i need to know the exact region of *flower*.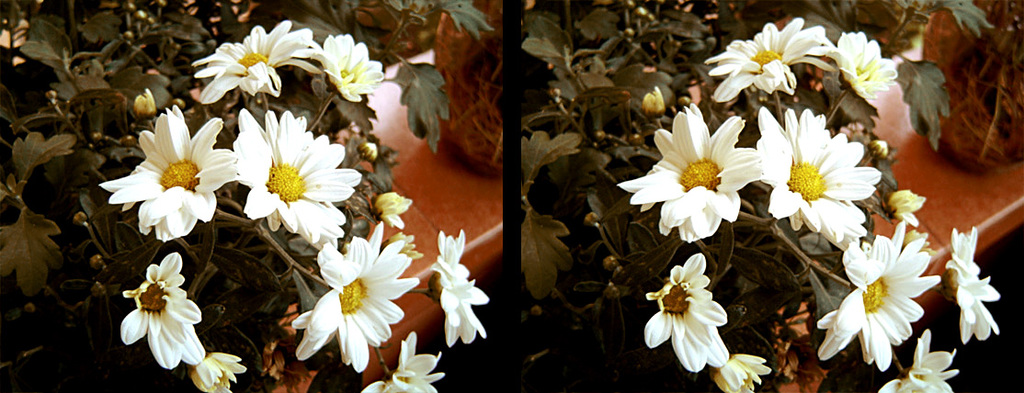
Region: 233:111:366:241.
